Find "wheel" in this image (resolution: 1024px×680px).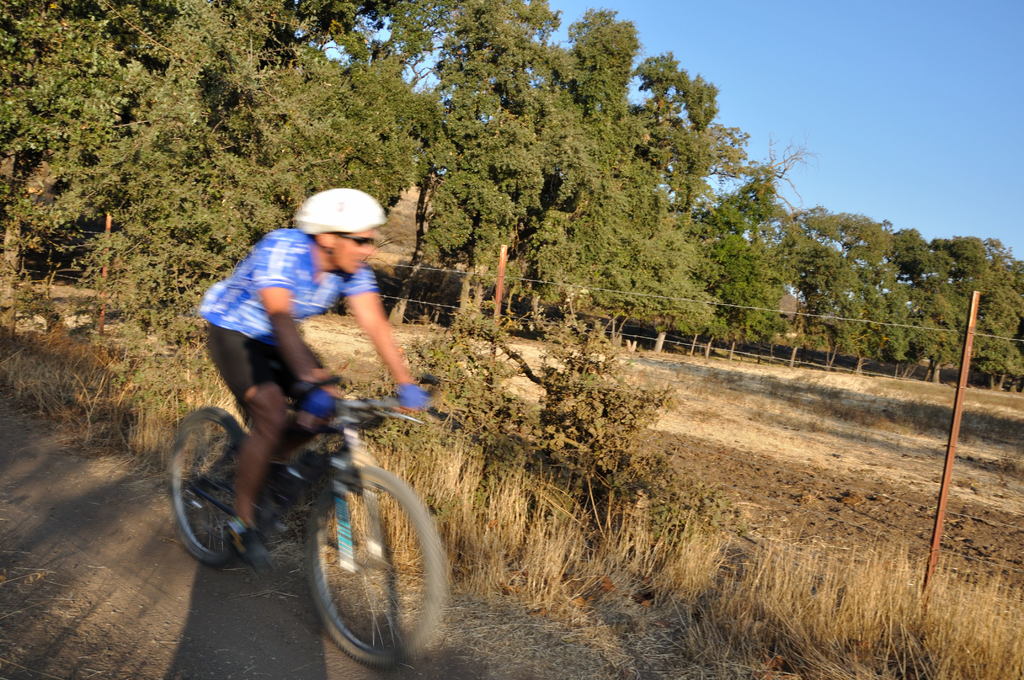
box(173, 409, 276, 565).
